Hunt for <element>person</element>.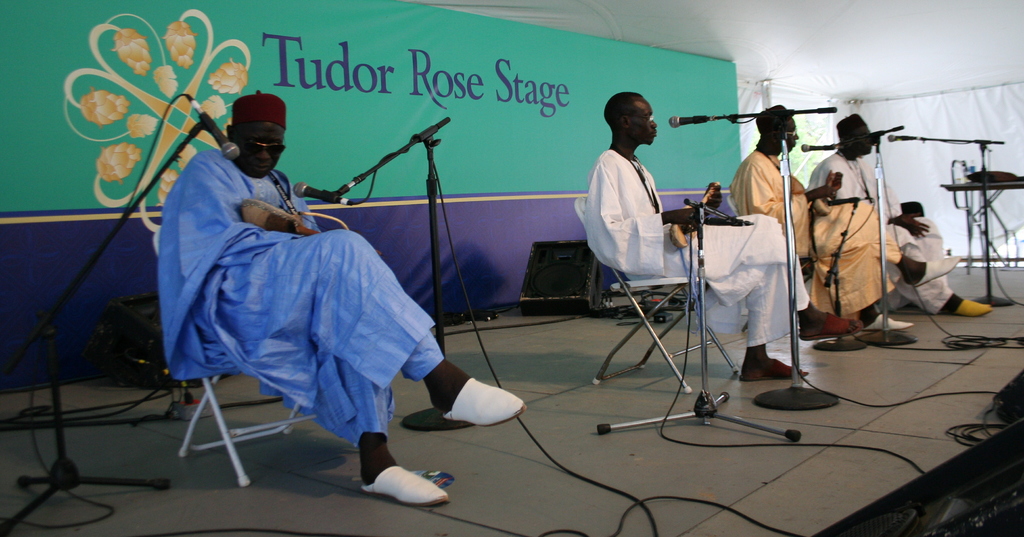
Hunted down at l=152, t=86, r=522, b=503.
